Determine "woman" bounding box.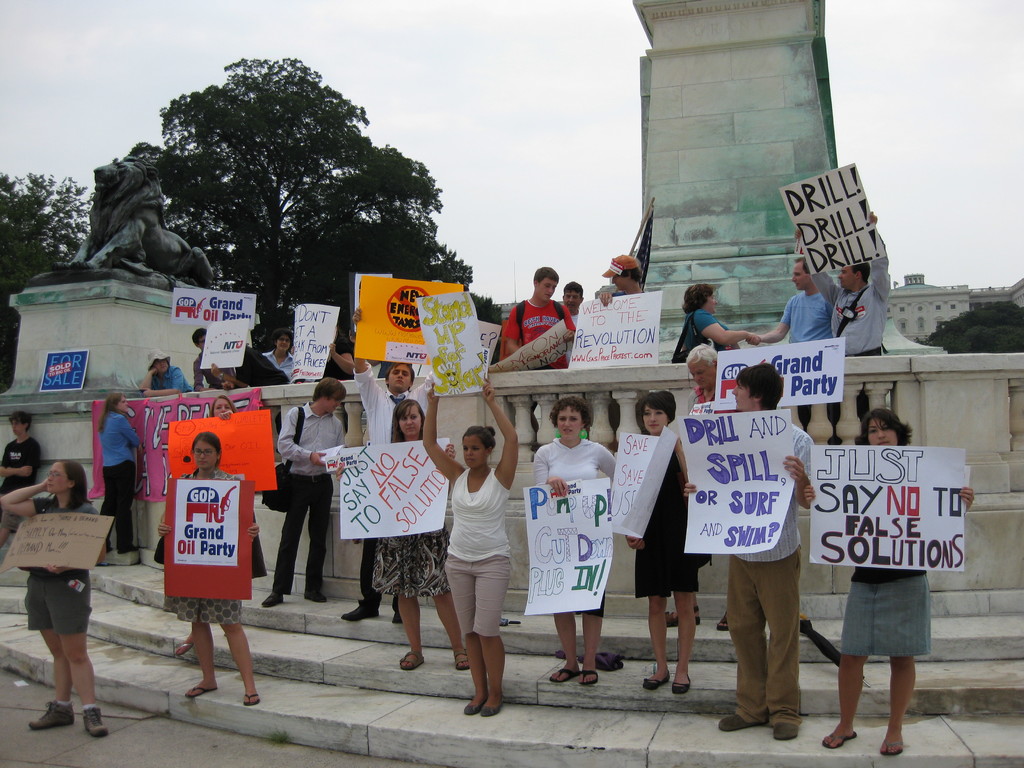
Determined: (x1=682, y1=285, x2=758, y2=356).
